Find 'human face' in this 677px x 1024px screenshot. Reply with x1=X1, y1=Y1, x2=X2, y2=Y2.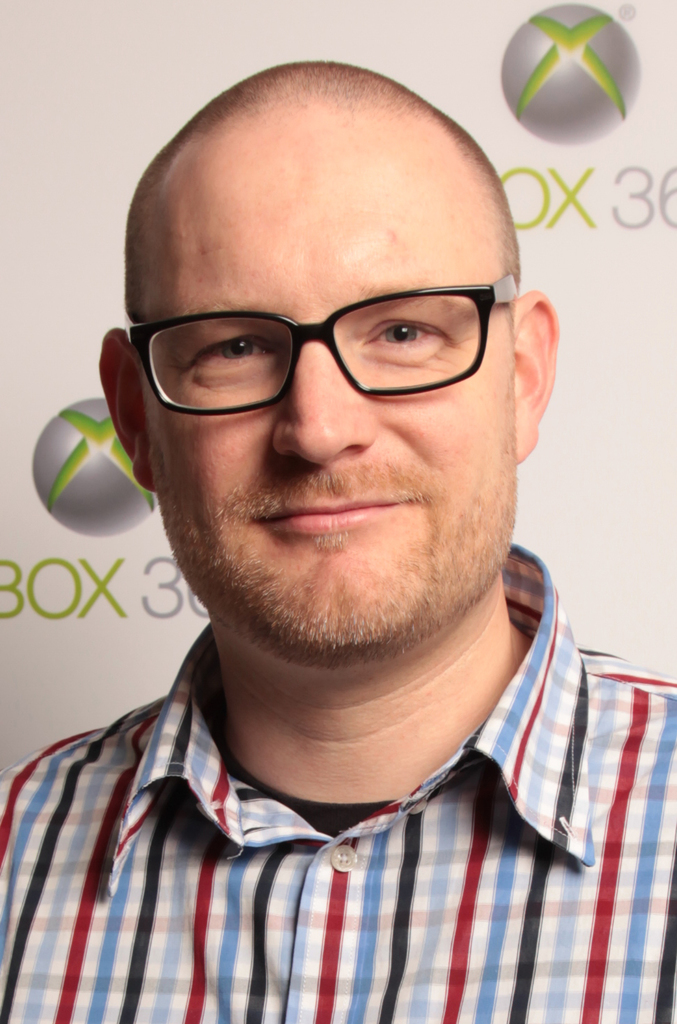
x1=139, y1=116, x2=516, y2=647.
